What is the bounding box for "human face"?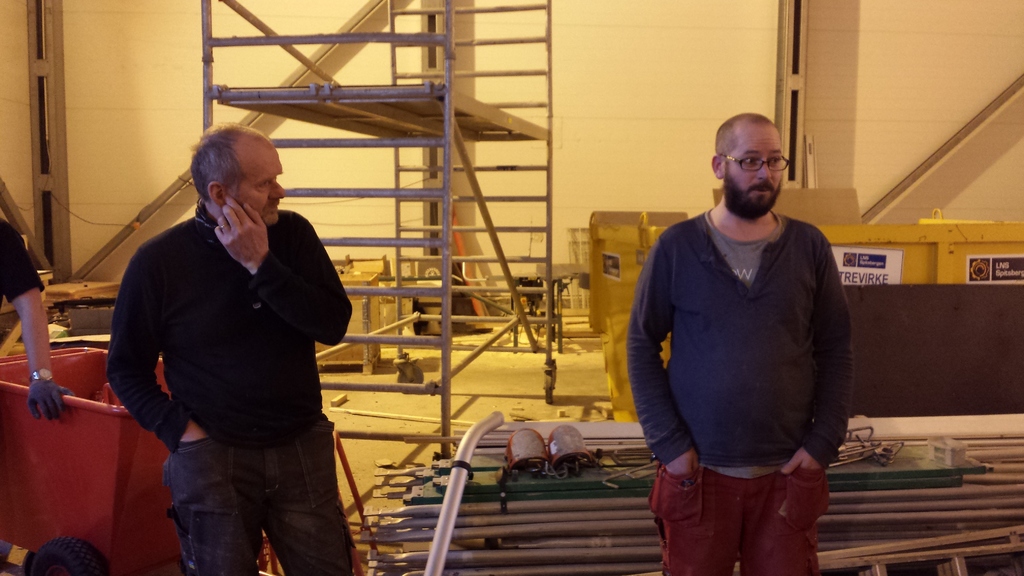
Rect(227, 146, 282, 227).
